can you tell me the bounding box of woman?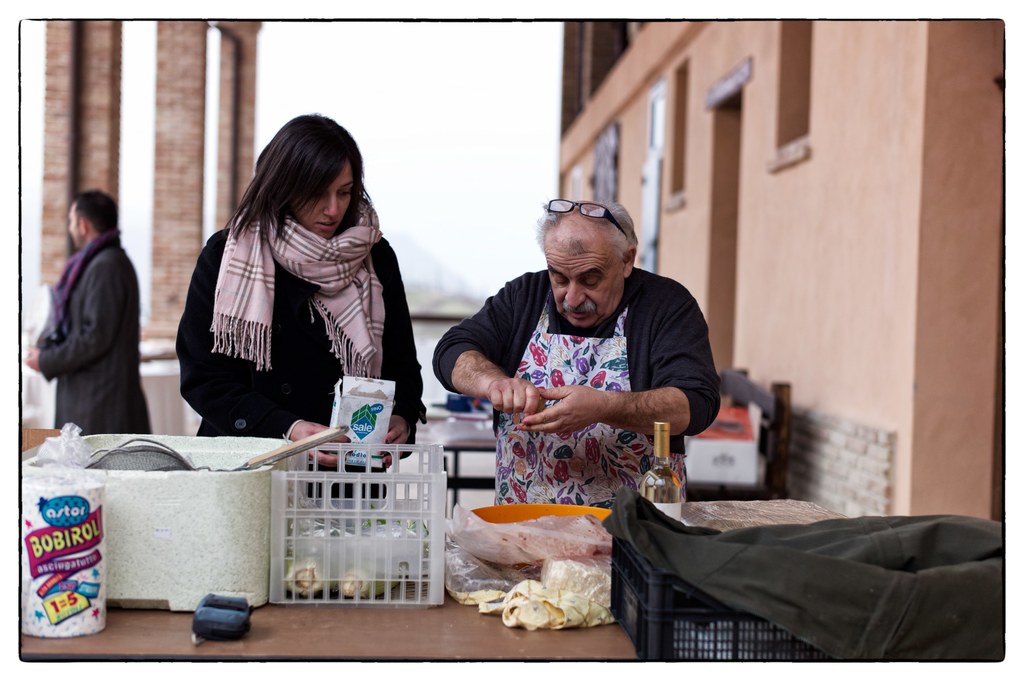
{"x1": 176, "y1": 110, "x2": 420, "y2": 456}.
